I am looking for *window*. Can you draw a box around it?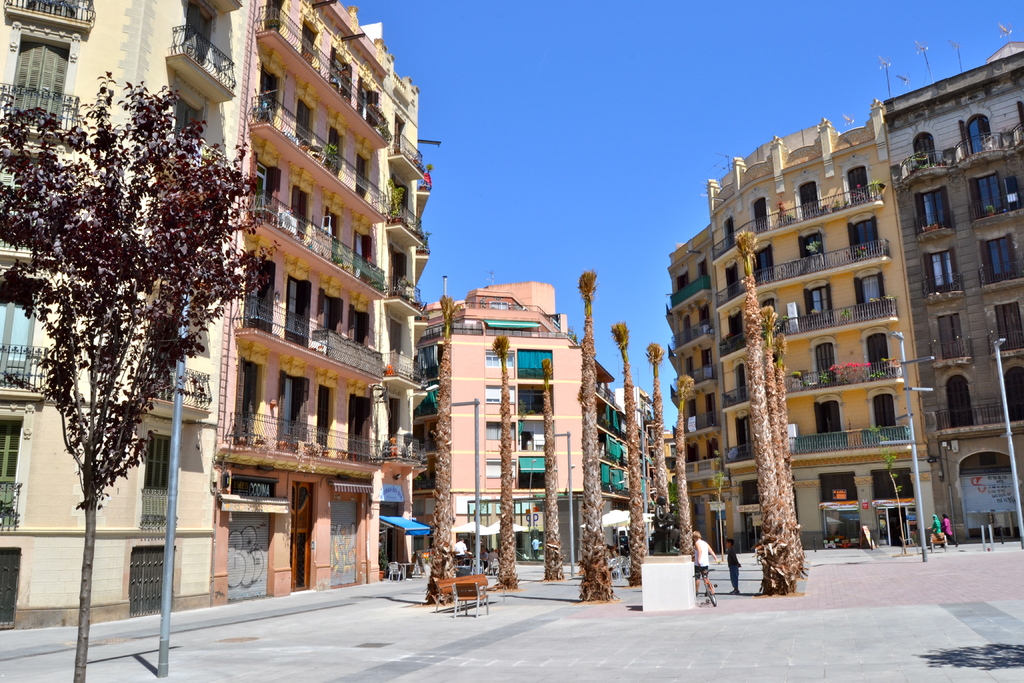
Sure, the bounding box is <bbox>698, 259, 705, 272</bbox>.
